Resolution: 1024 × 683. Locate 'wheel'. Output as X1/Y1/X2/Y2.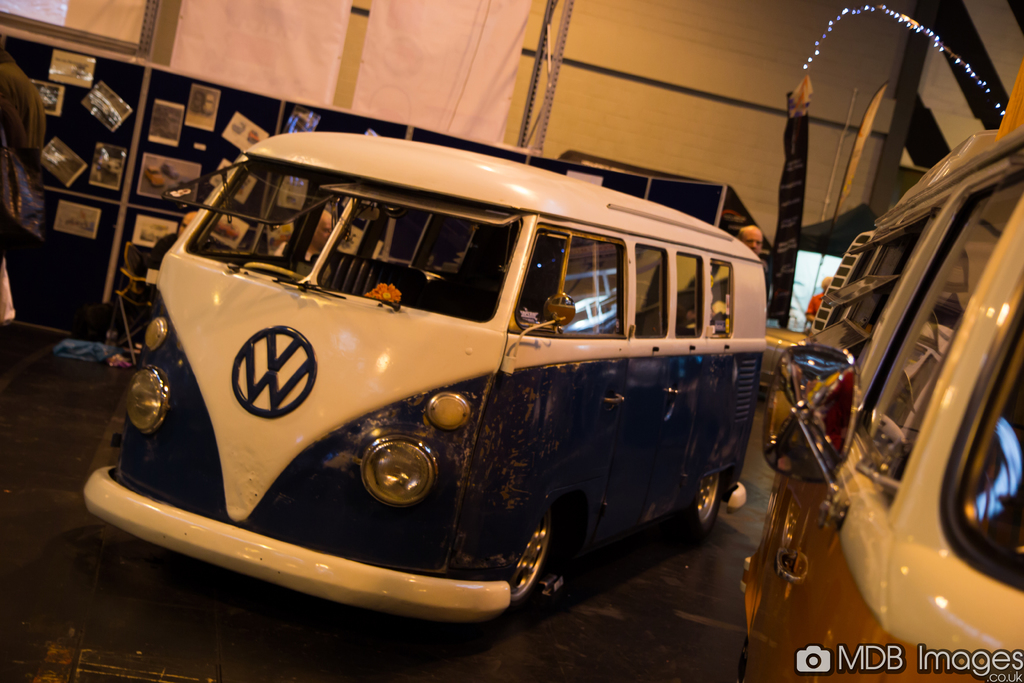
692/456/720/530.
